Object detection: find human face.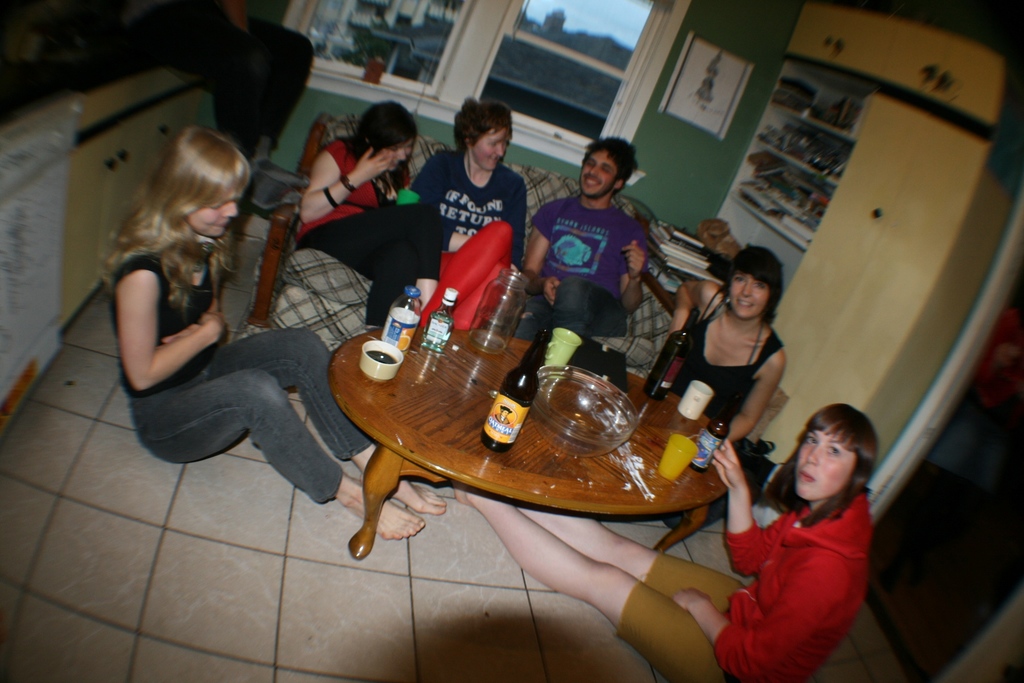
[571,144,612,198].
